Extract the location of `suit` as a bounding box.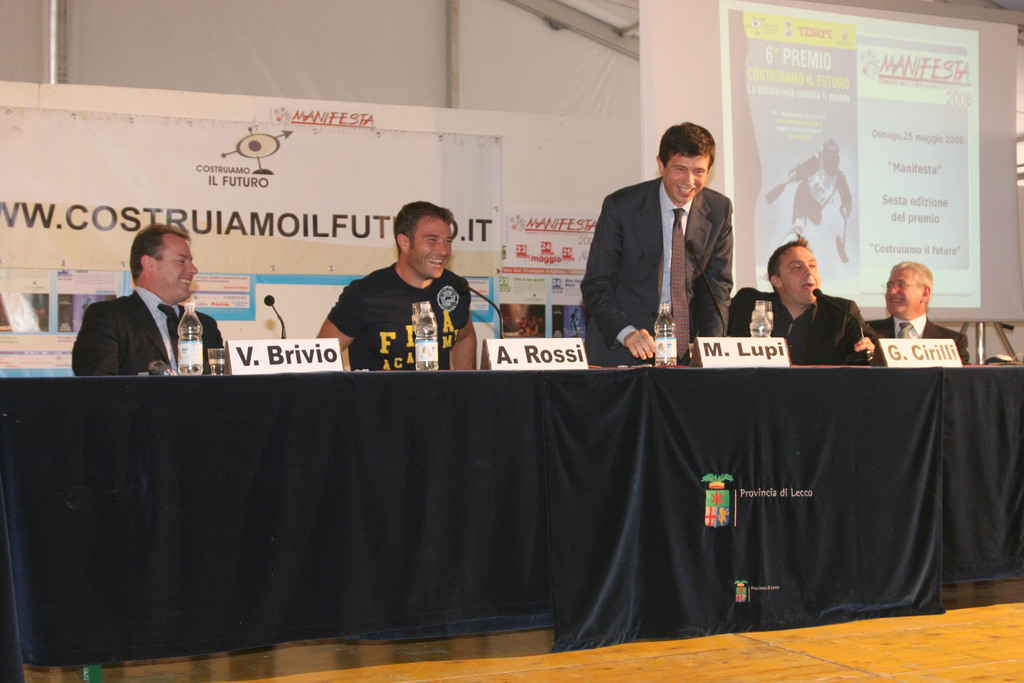
[left=866, top=315, right=971, bottom=367].
